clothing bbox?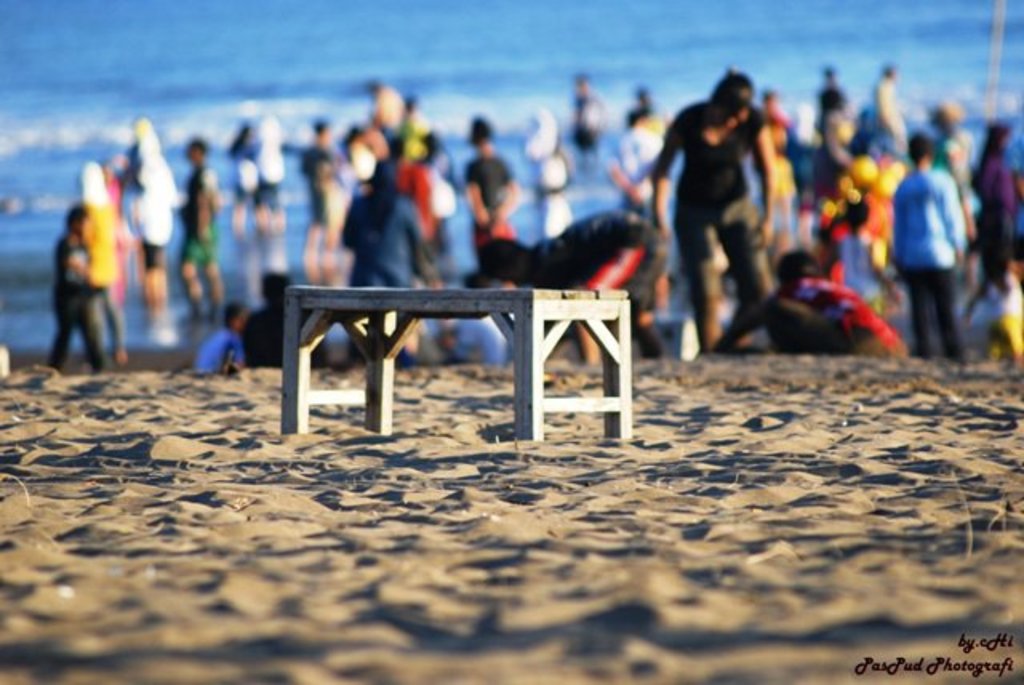
select_region(178, 166, 218, 274)
